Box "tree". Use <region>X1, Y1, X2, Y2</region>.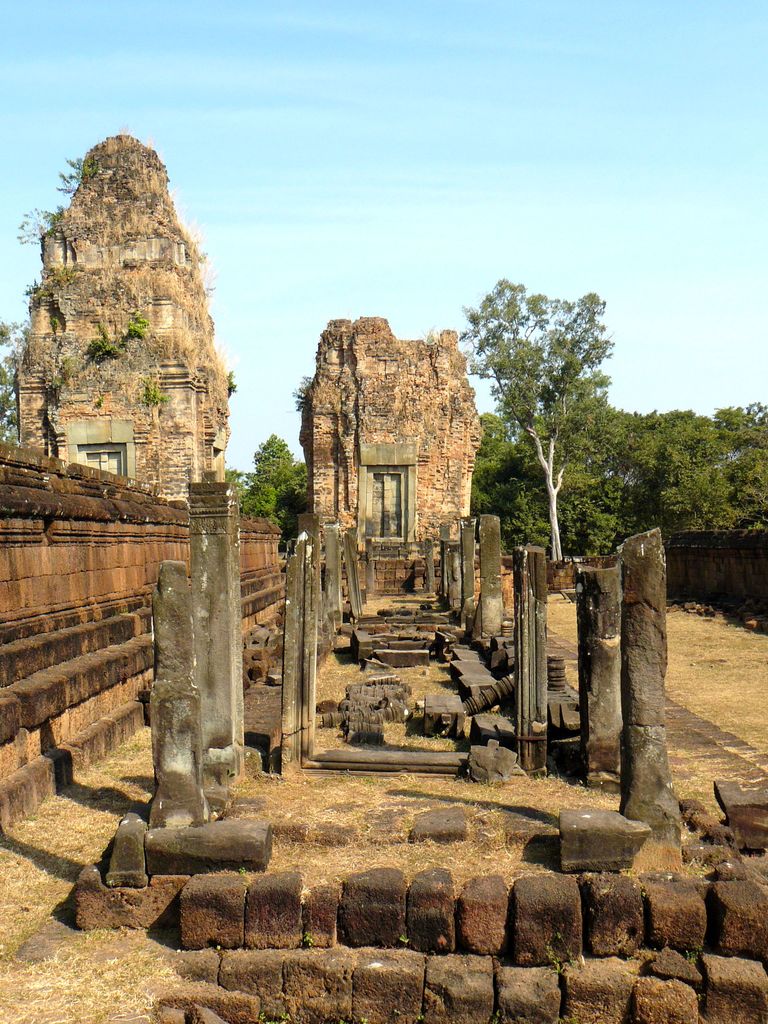
<region>455, 399, 767, 571</region>.
